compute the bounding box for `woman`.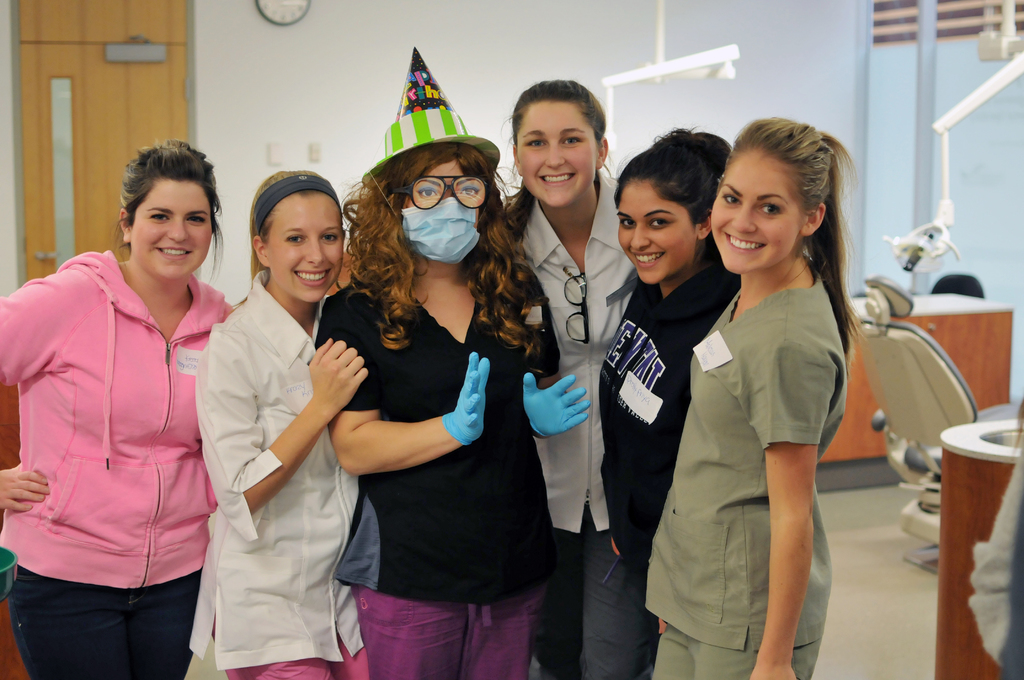
{"left": 590, "top": 126, "right": 741, "bottom": 679}.
